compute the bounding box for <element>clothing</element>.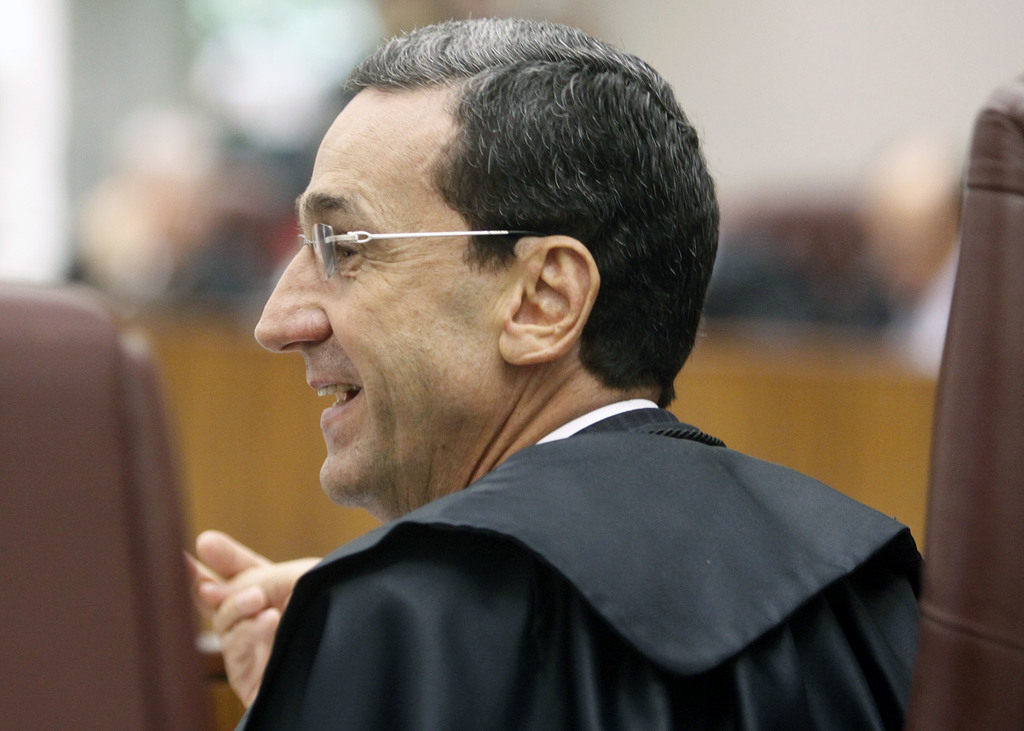
{"left": 181, "top": 377, "right": 982, "bottom": 719}.
